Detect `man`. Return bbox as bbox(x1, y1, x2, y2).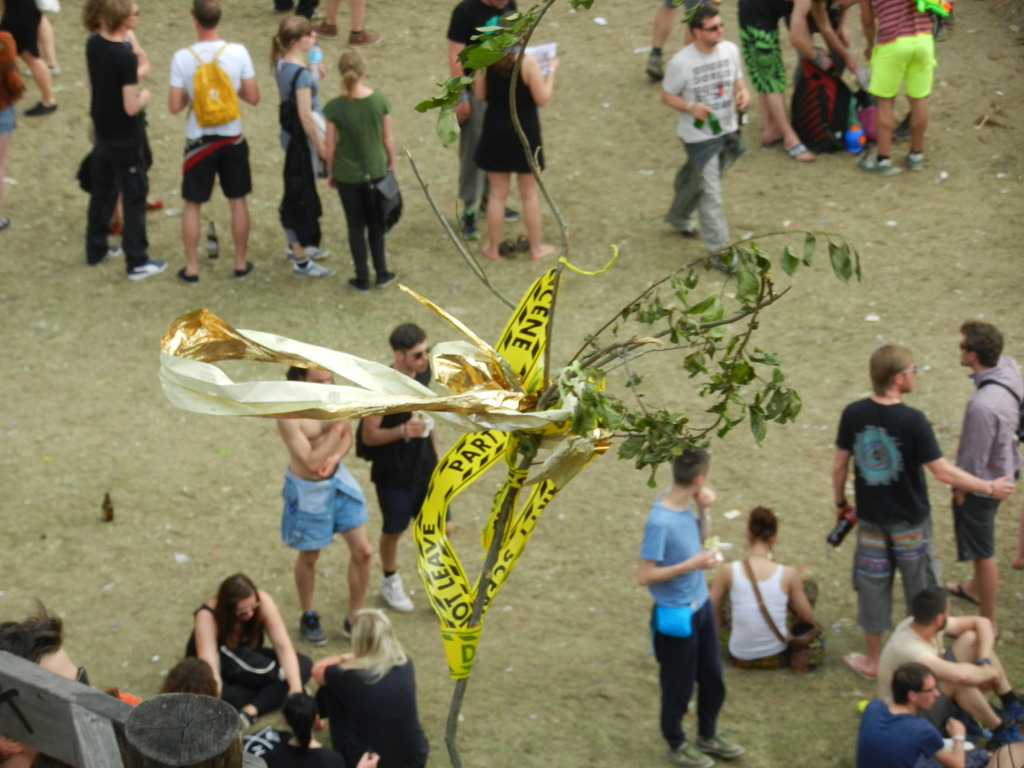
bbox(728, 0, 840, 161).
